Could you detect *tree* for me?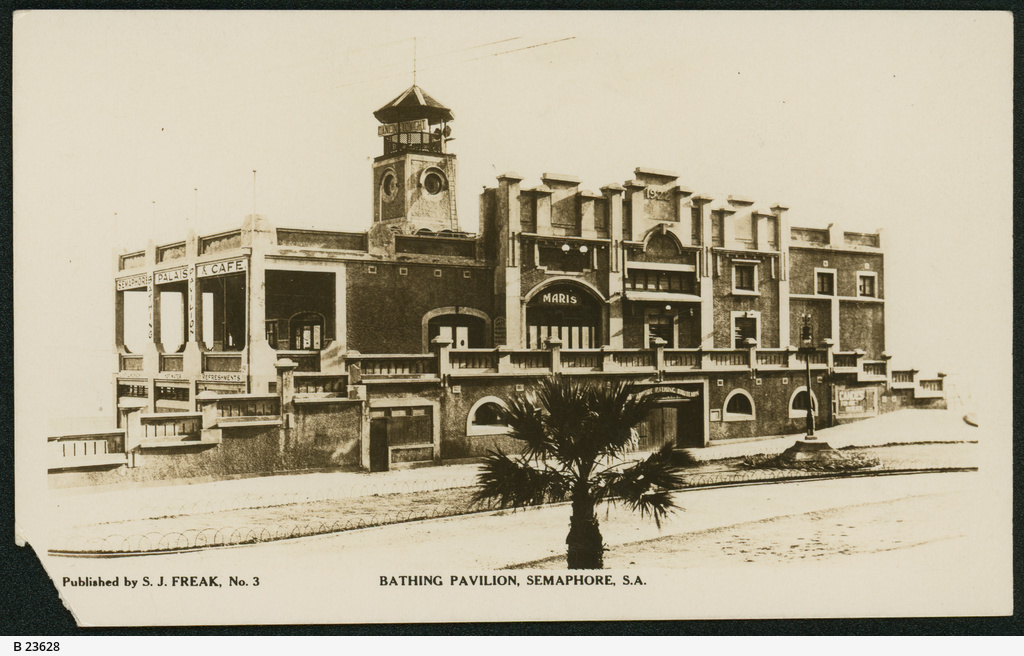
Detection result: <region>468, 373, 697, 570</region>.
